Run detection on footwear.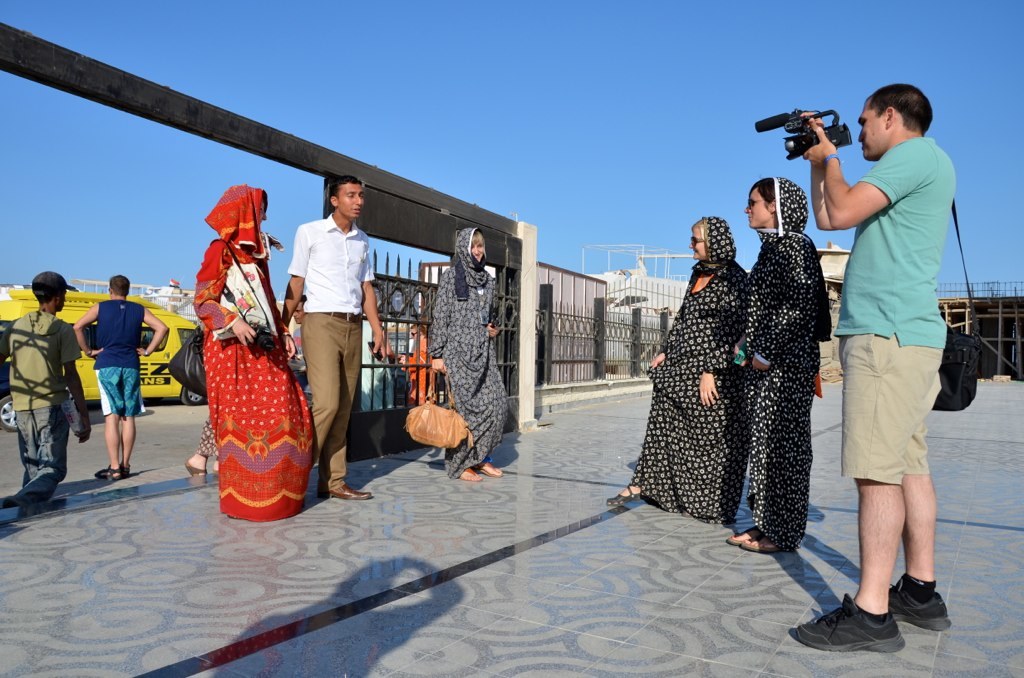
Result: <region>885, 579, 953, 631</region>.
